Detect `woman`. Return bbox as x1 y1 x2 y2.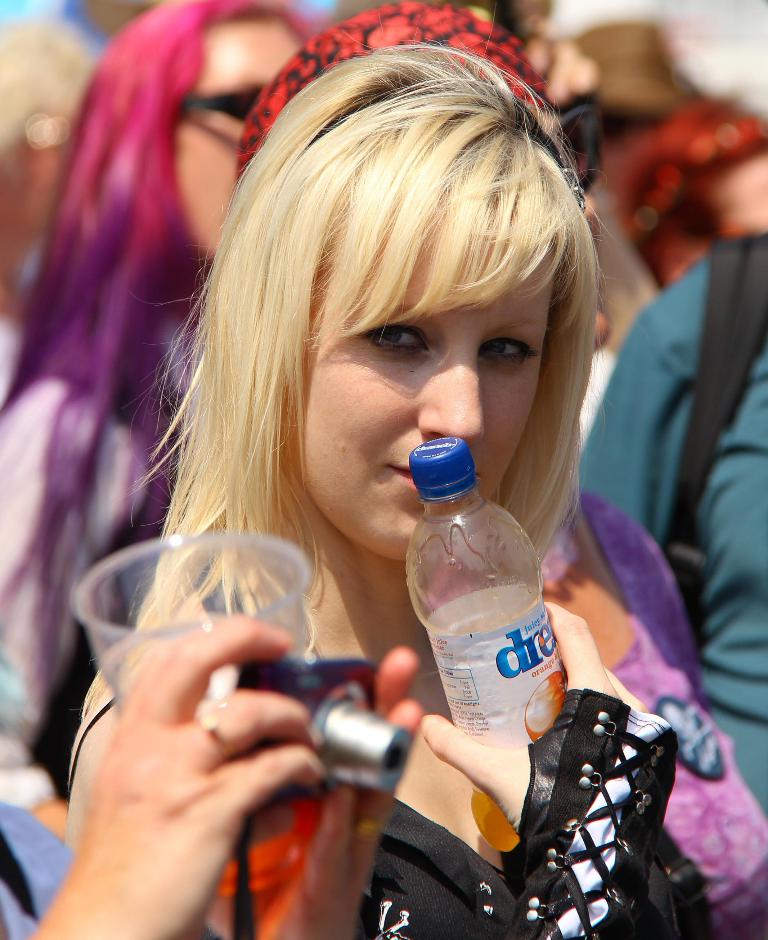
0 5 96 412.
